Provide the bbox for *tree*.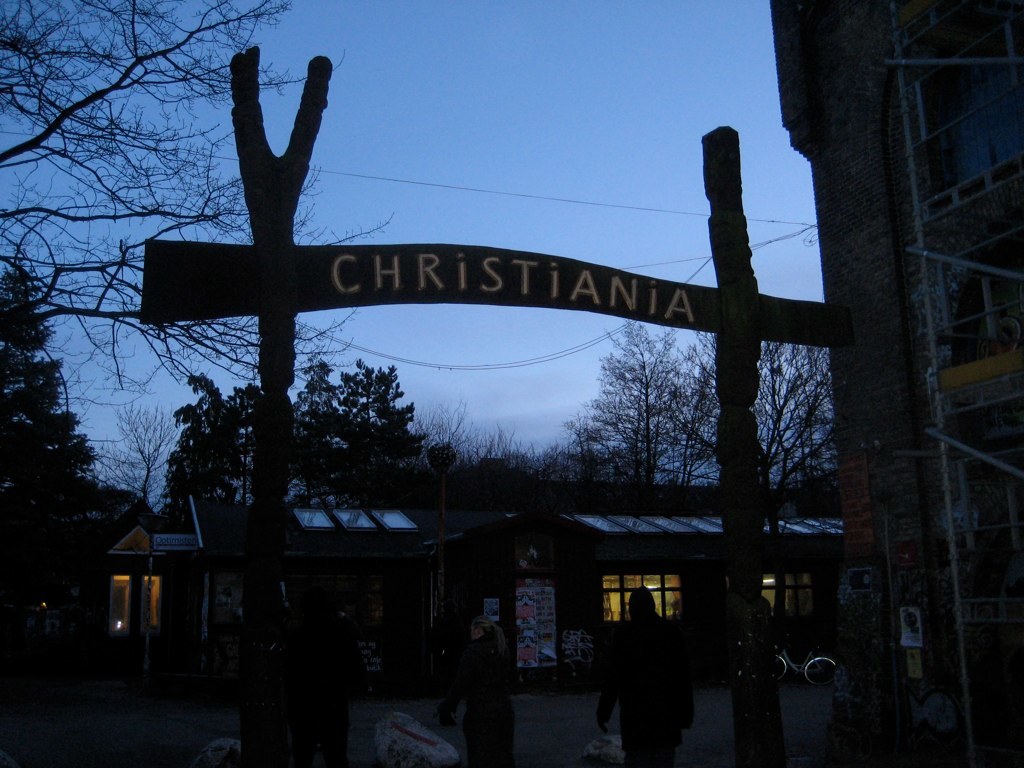
[left=553, top=327, right=714, bottom=506].
